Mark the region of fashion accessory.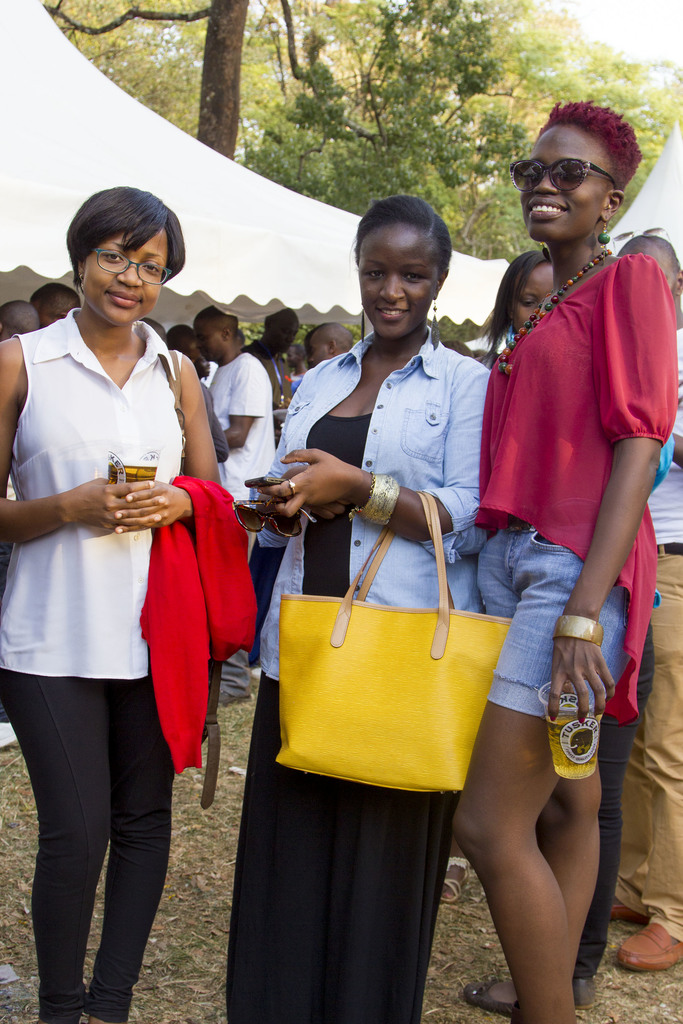
Region: select_region(430, 299, 440, 351).
